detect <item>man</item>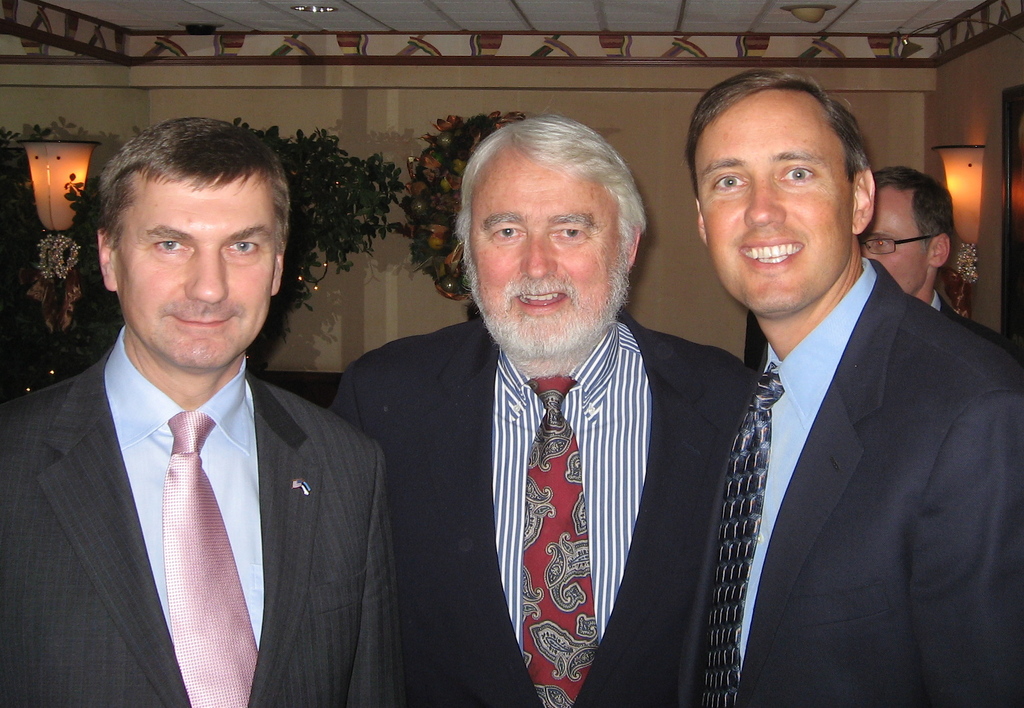
bbox=[863, 164, 1022, 345]
